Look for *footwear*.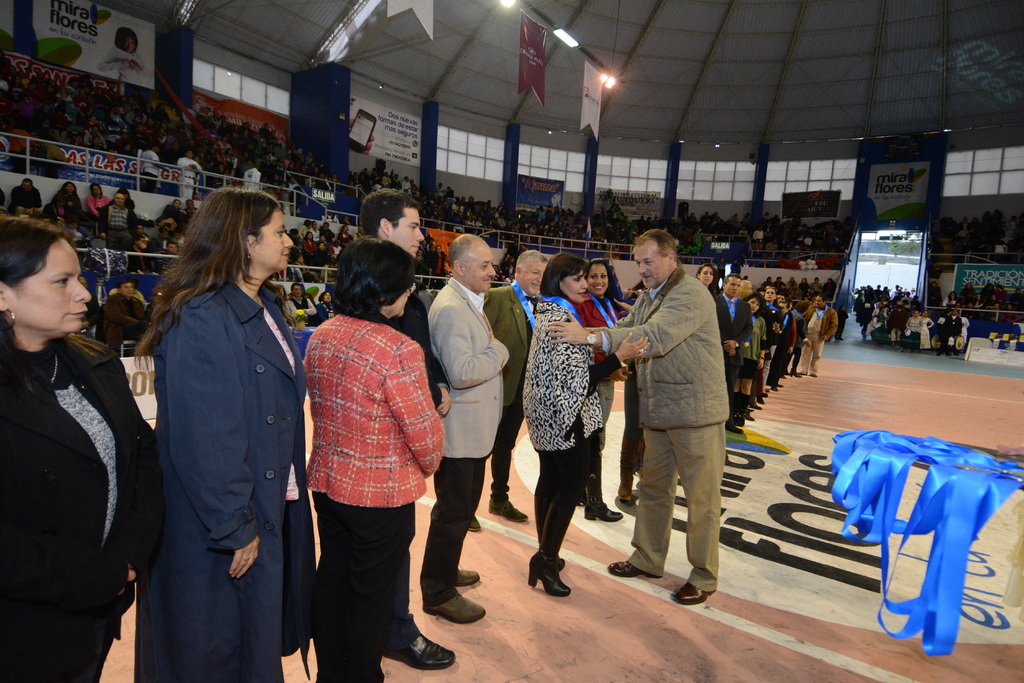
Found: bbox(674, 583, 715, 607).
